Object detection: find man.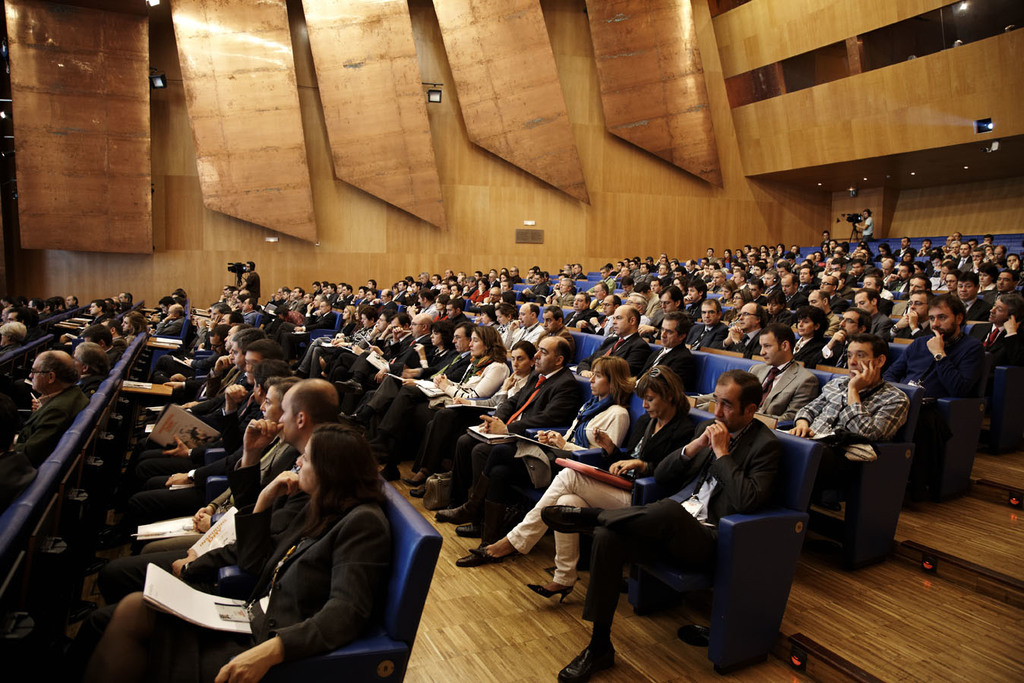
(x1=147, y1=304, x2=186, y2=341).
